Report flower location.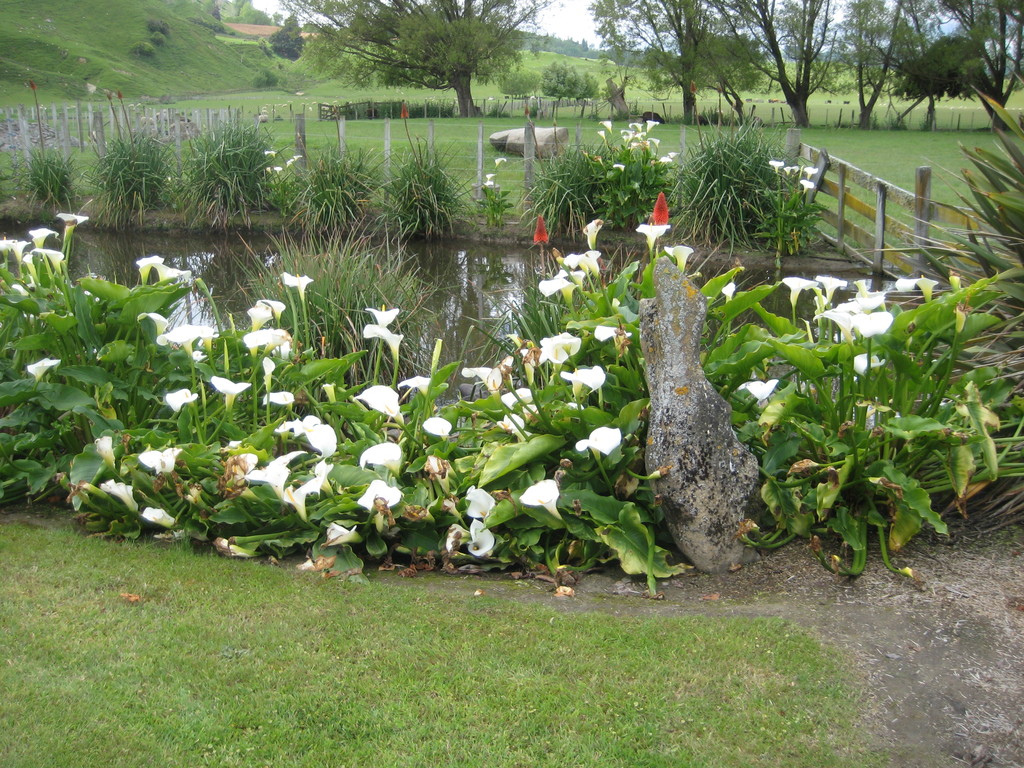
Report: [x1=166, y1=387, x2=197, y2=416].
